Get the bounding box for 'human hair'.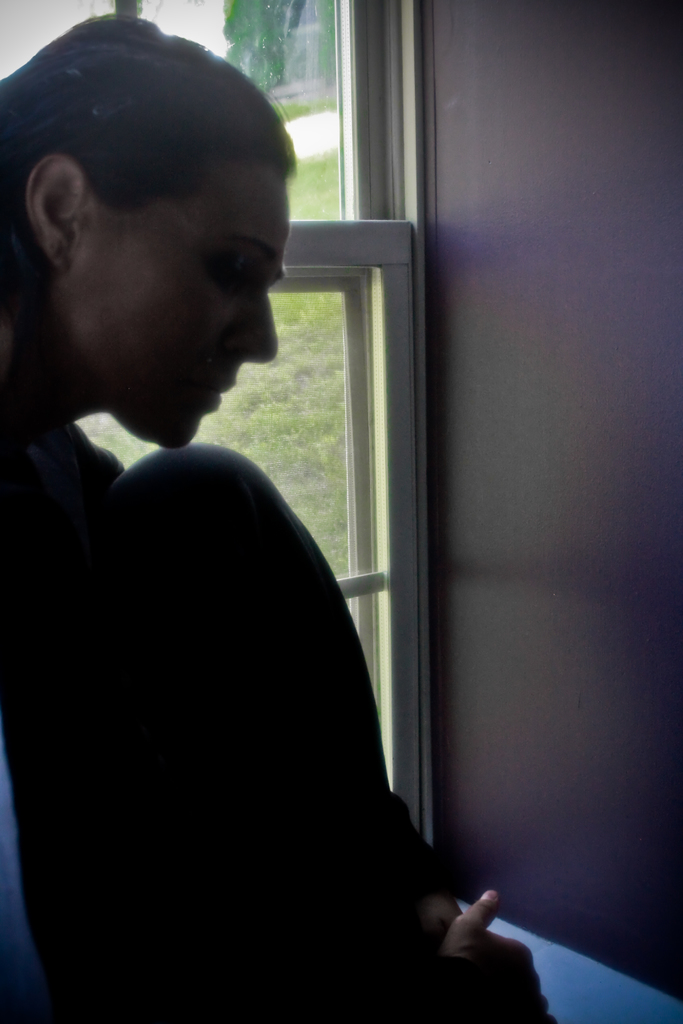
left=10, top=31, right=275, bottom=297.
